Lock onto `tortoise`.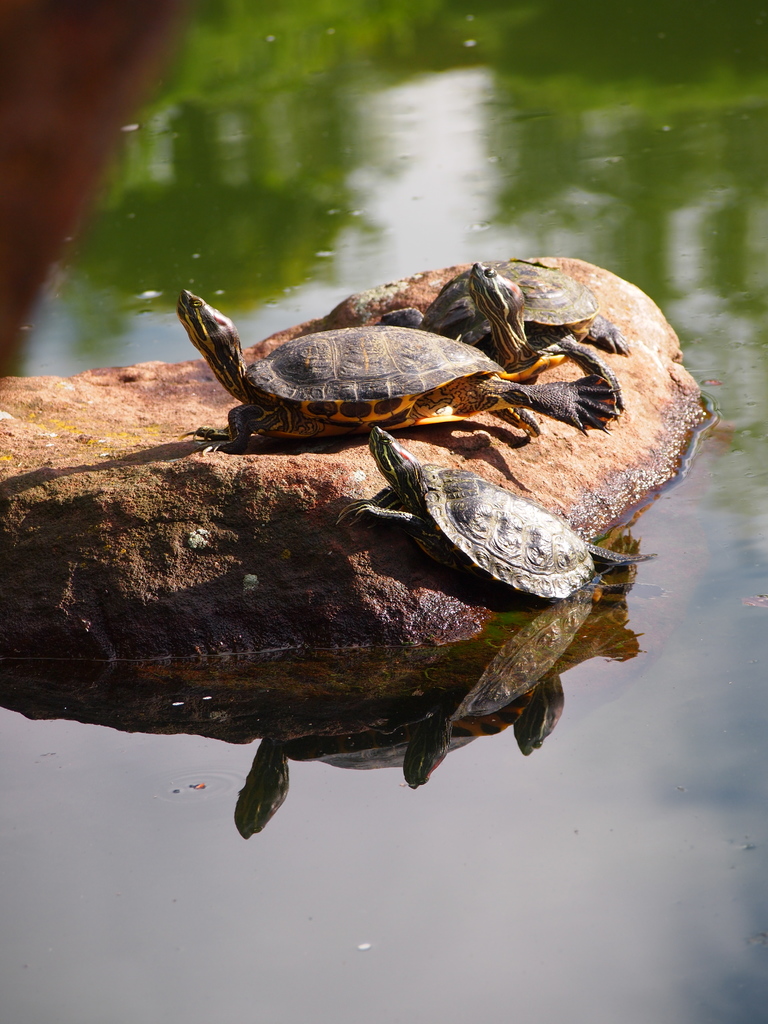
Locked: 237 685 533 838.
